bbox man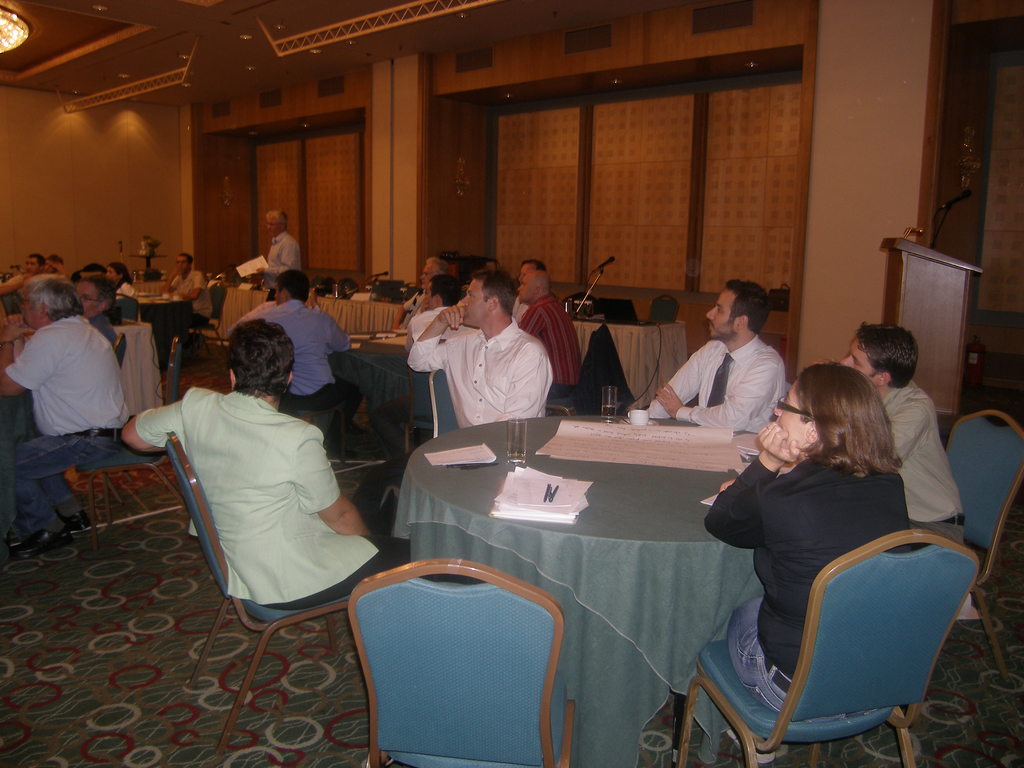
(left=74, top=276, right=118, bottom=349)
